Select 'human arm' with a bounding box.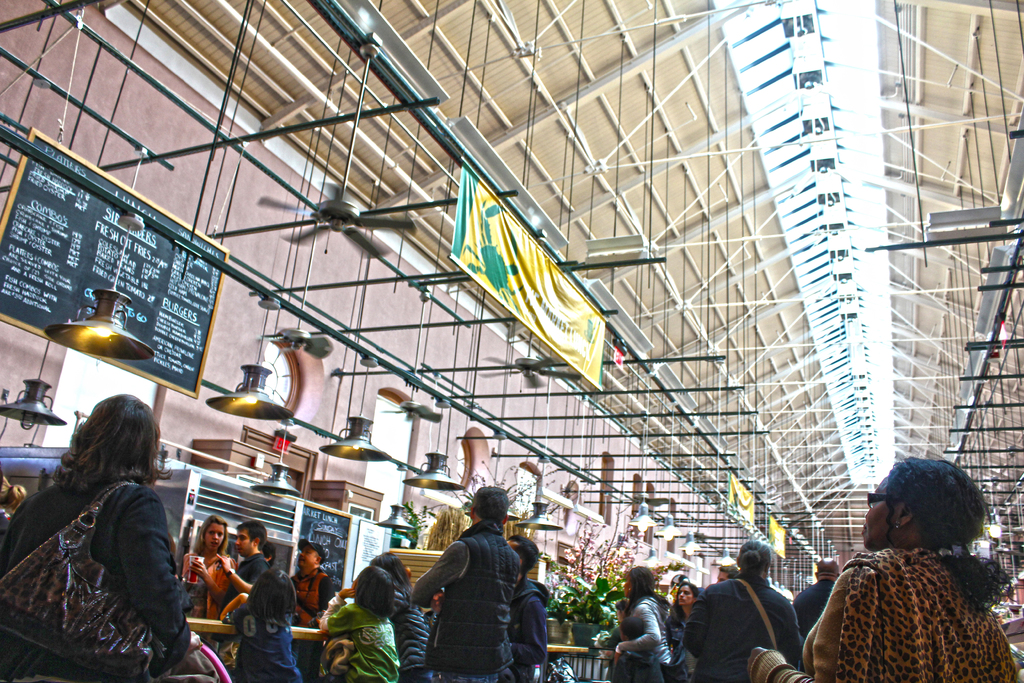
[left=193, top=553, right=239, bottom=602].
